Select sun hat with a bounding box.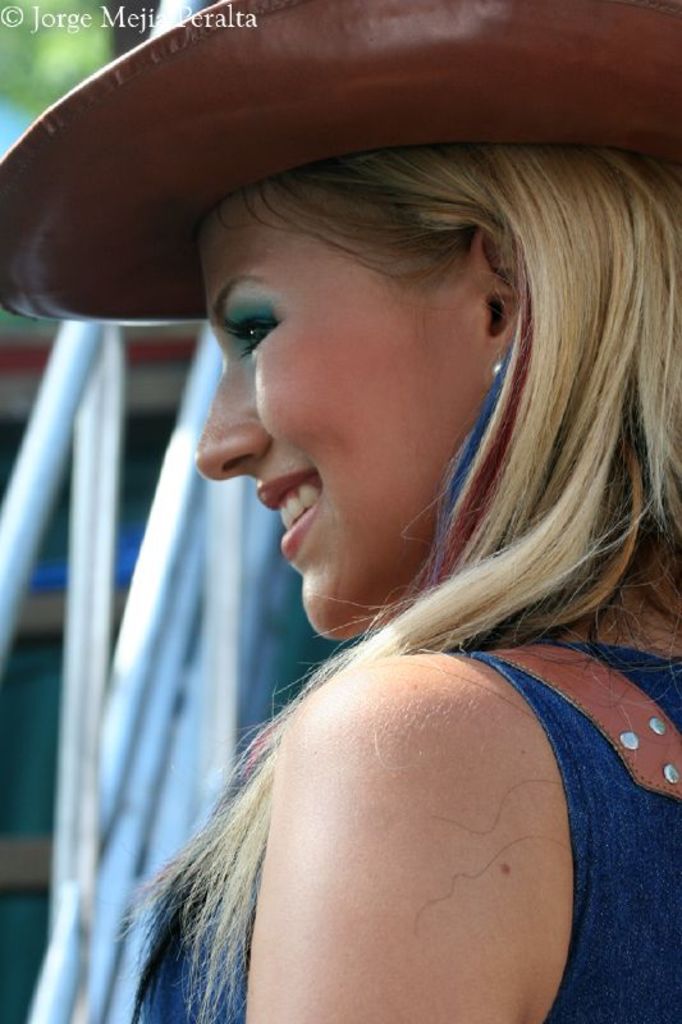
left=0, top=0, right=681, bottom=340.
